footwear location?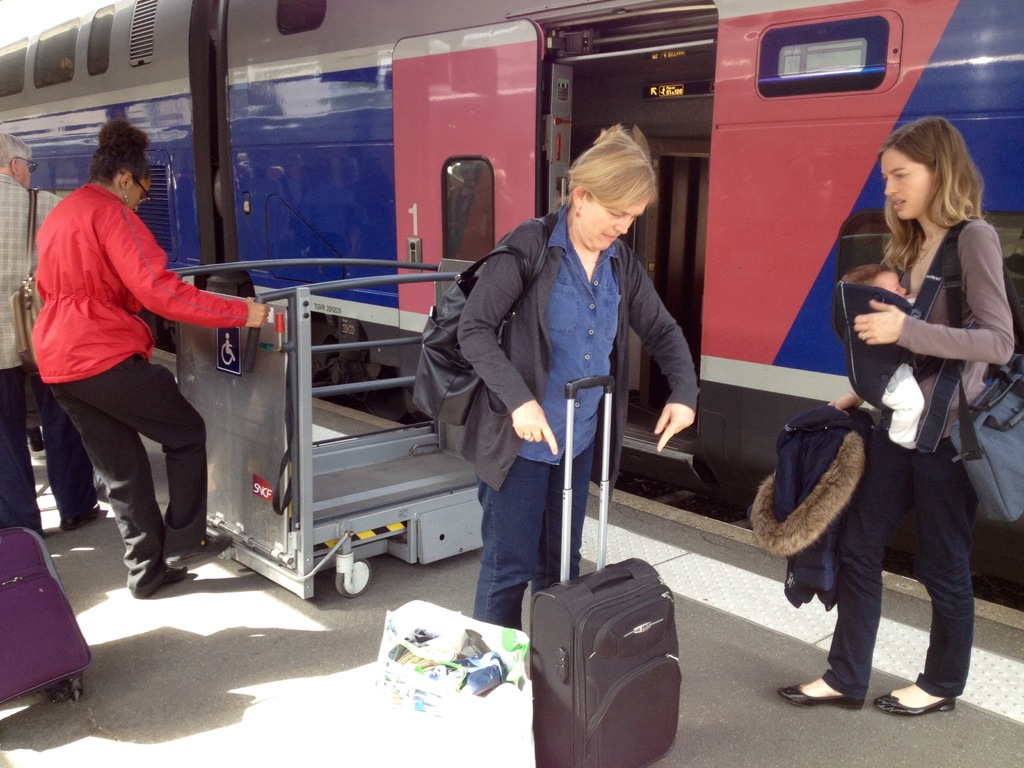
crop(867, 692, 958, 710)
